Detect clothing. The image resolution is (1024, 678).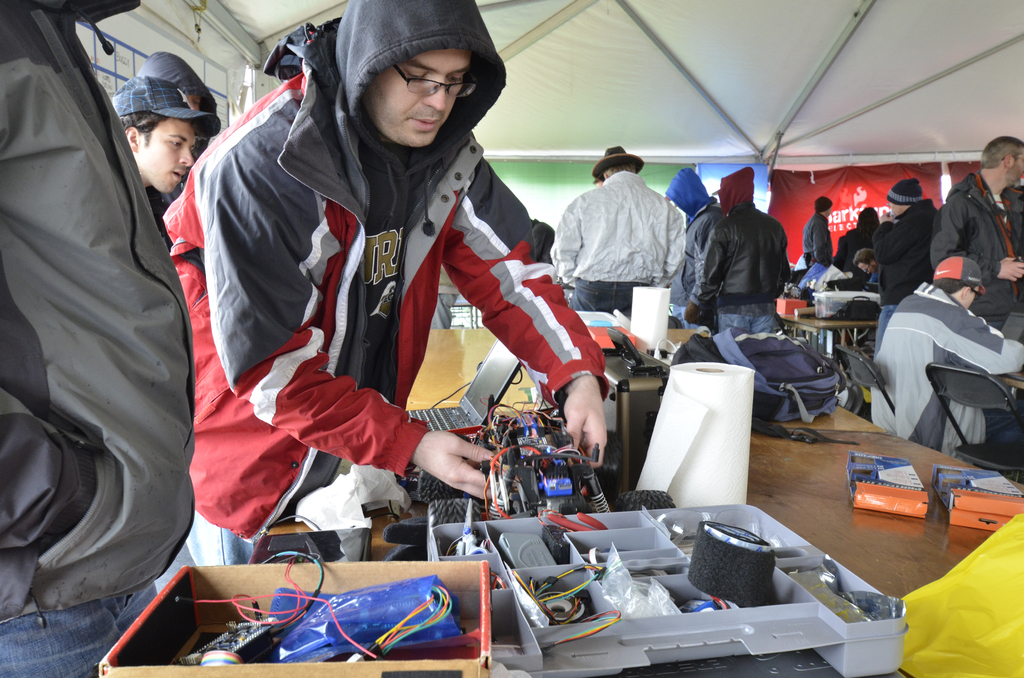
crop(930, 173, 1023, 333).
